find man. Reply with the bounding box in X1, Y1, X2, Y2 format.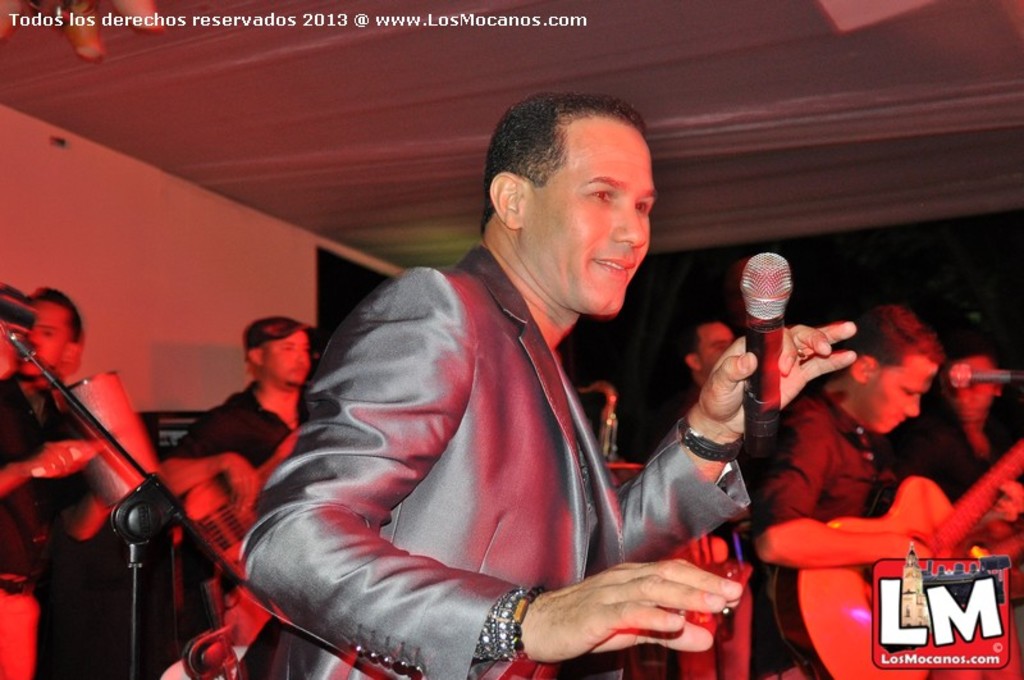
762, 309, 937, 679.
